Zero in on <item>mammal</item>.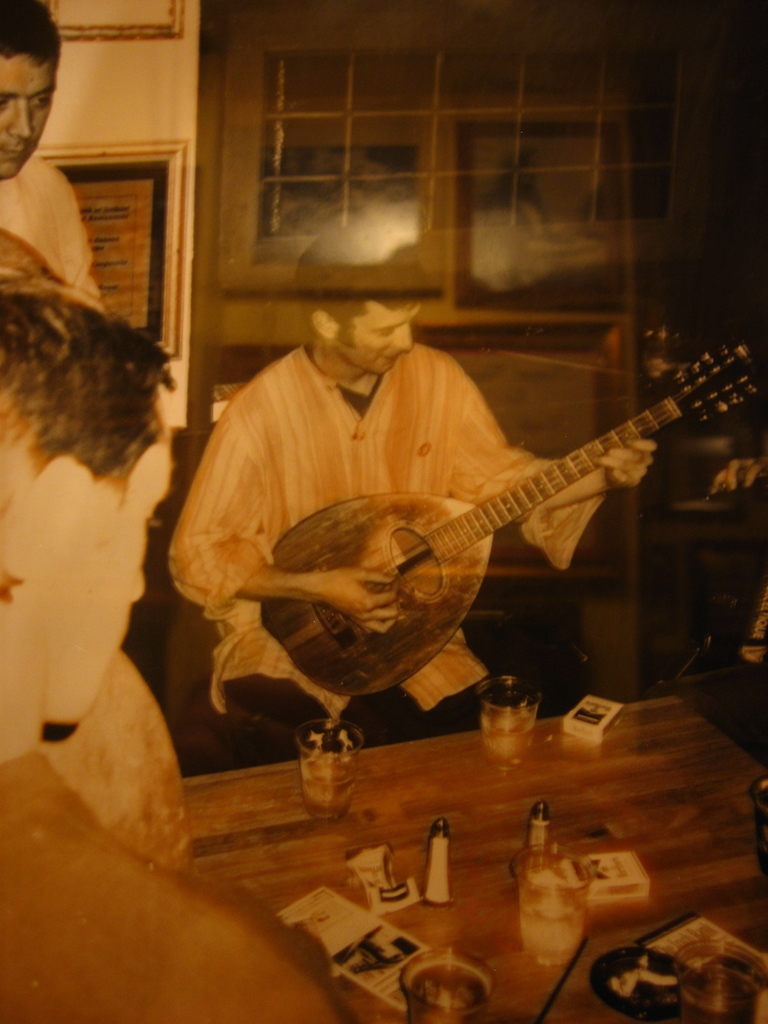
Zeroed in: (164, 227, 653, 735).
